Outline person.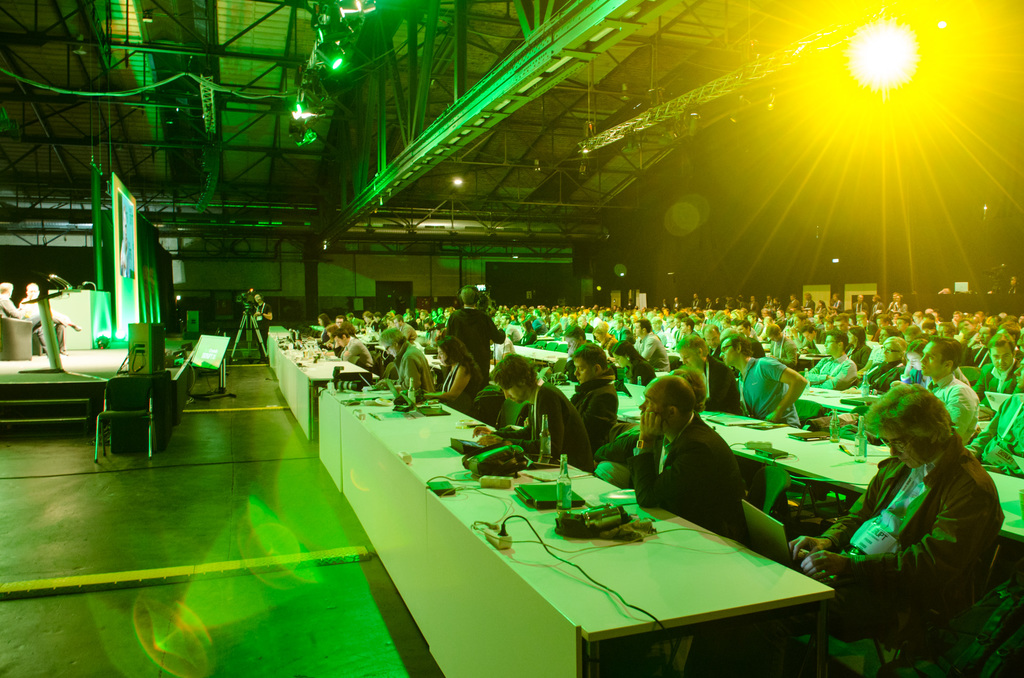
Outline: 630,374,748,545.
